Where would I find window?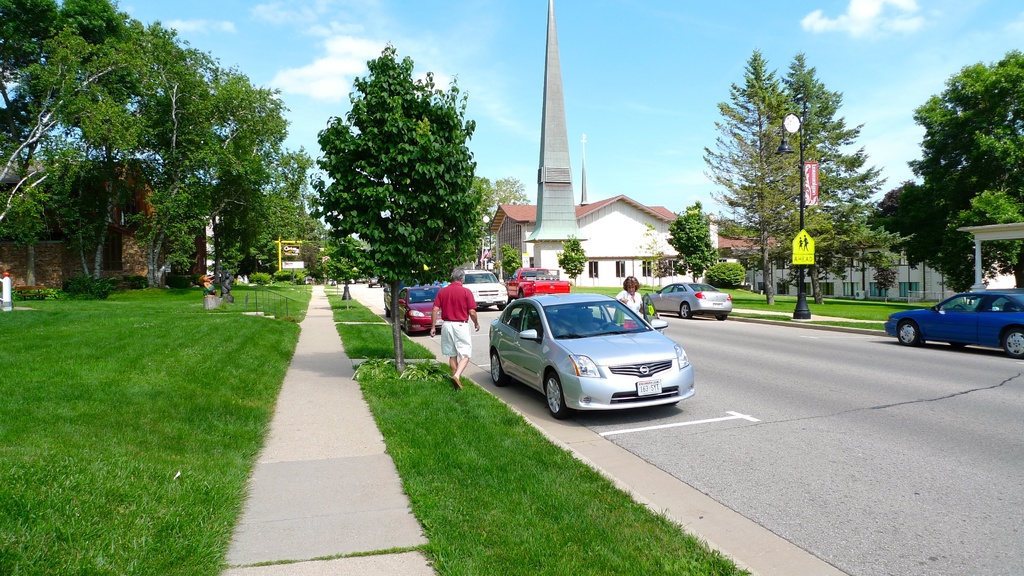
At 499/301/541/343.
